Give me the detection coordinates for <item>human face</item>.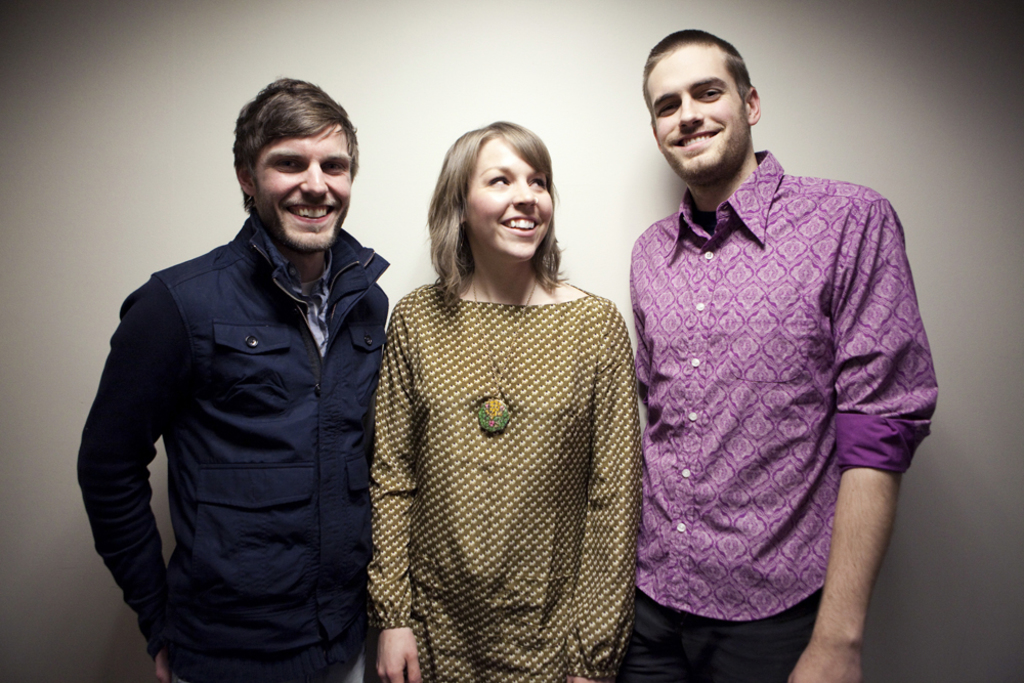
x1=252 y1=122 x2=354 y2=247.
